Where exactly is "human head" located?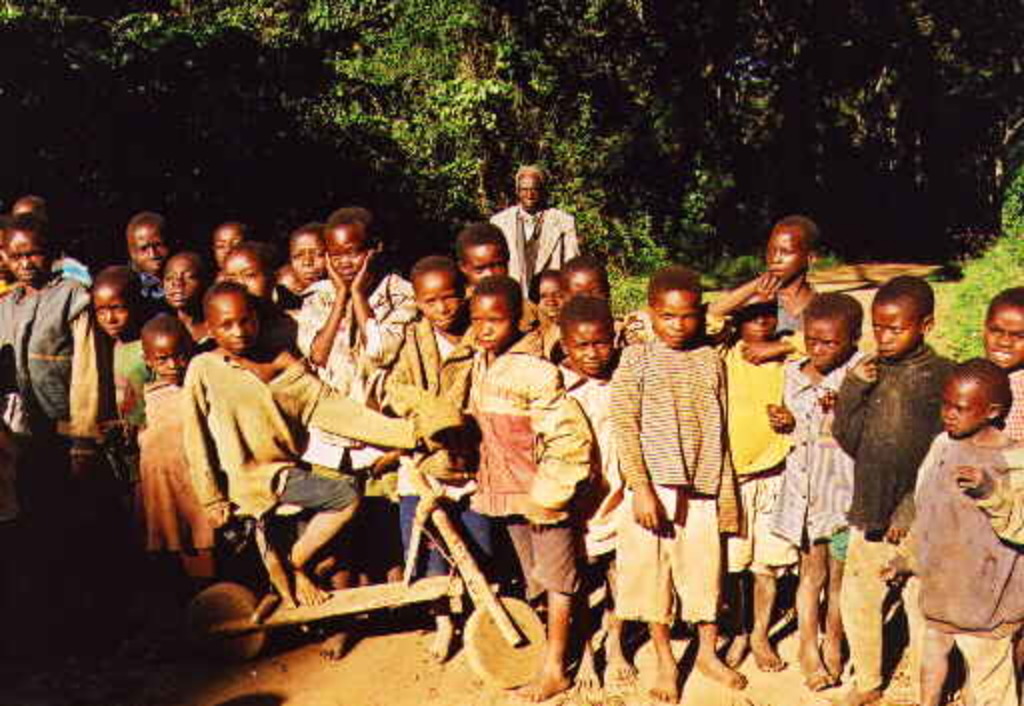
Its bounding box is left=124, top=214, right=172, bottom=276.
